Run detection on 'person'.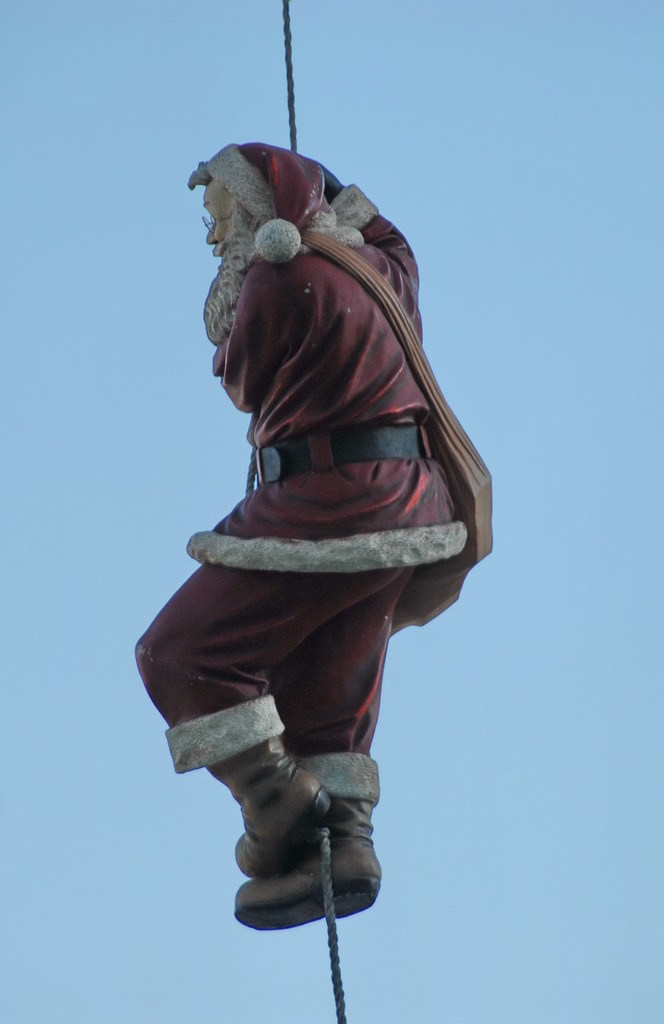
Result: 130 139 498 923.
